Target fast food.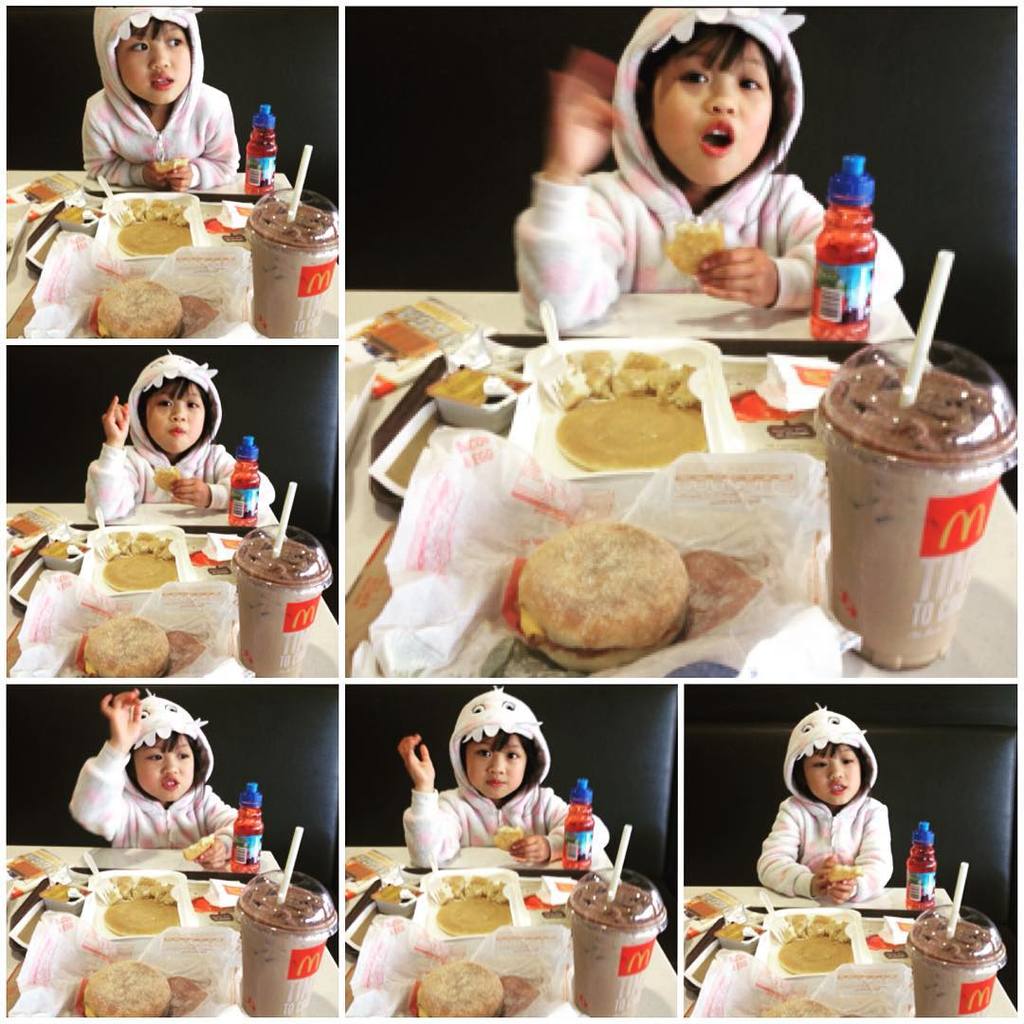
Target region: {"left": 77, "top": 956, "right": 162, "bottom": 1023}.
